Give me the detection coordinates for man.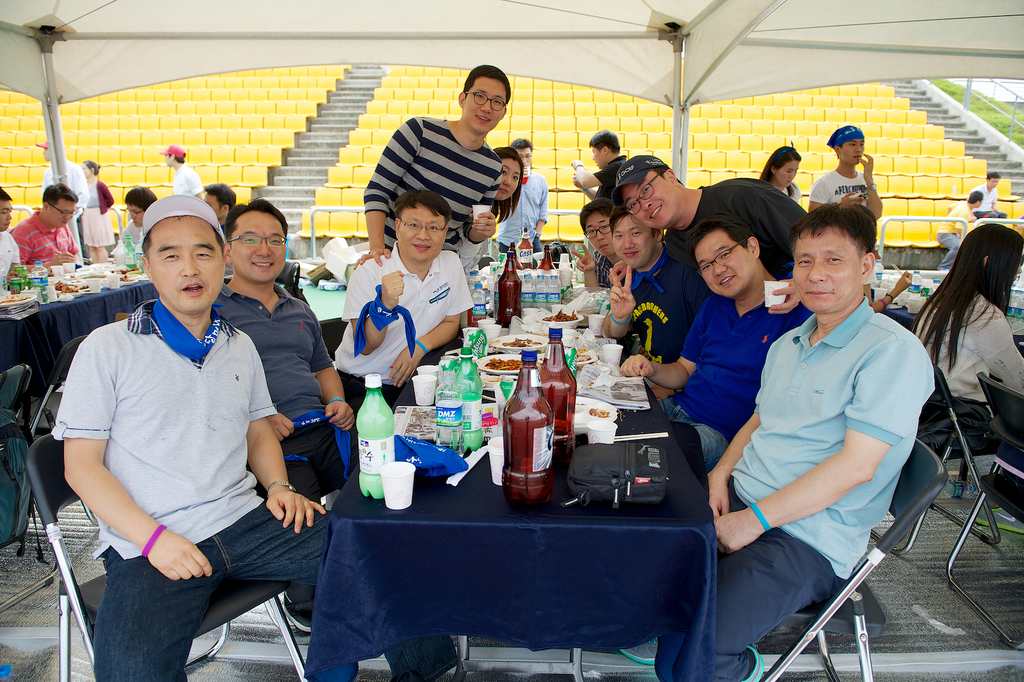
{"x1": 569, "y1": 128, "x2": 630, "y2": 200}.
